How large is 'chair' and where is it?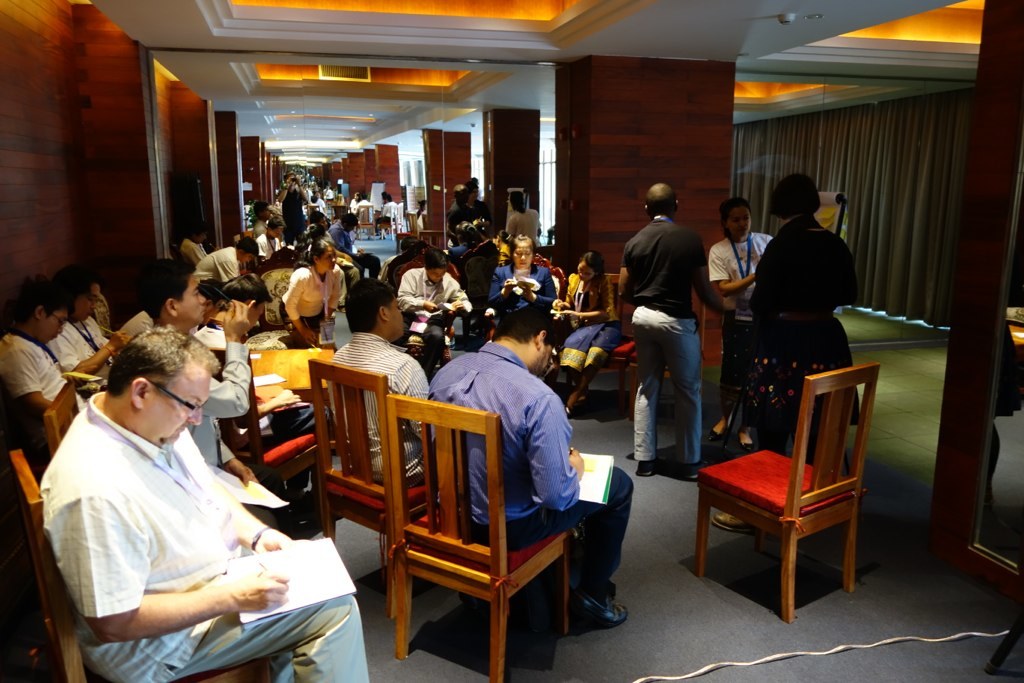
Bounding box: 390 213 416 250.
